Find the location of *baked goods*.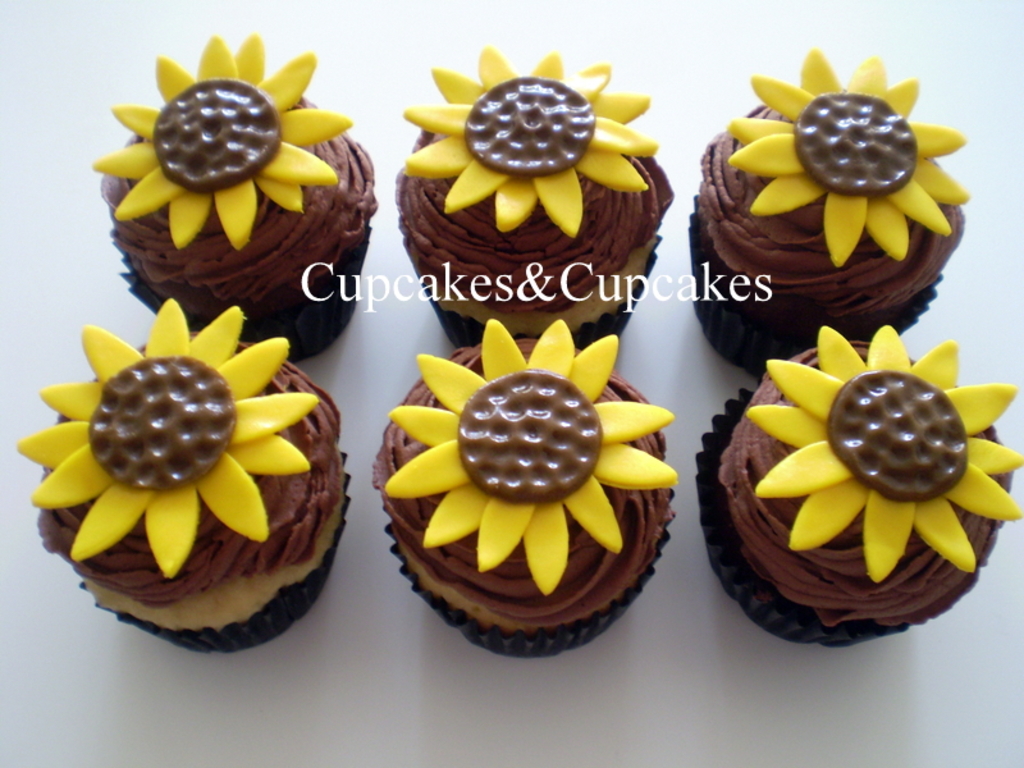
Location: box=[378, 329, 676, 634].
